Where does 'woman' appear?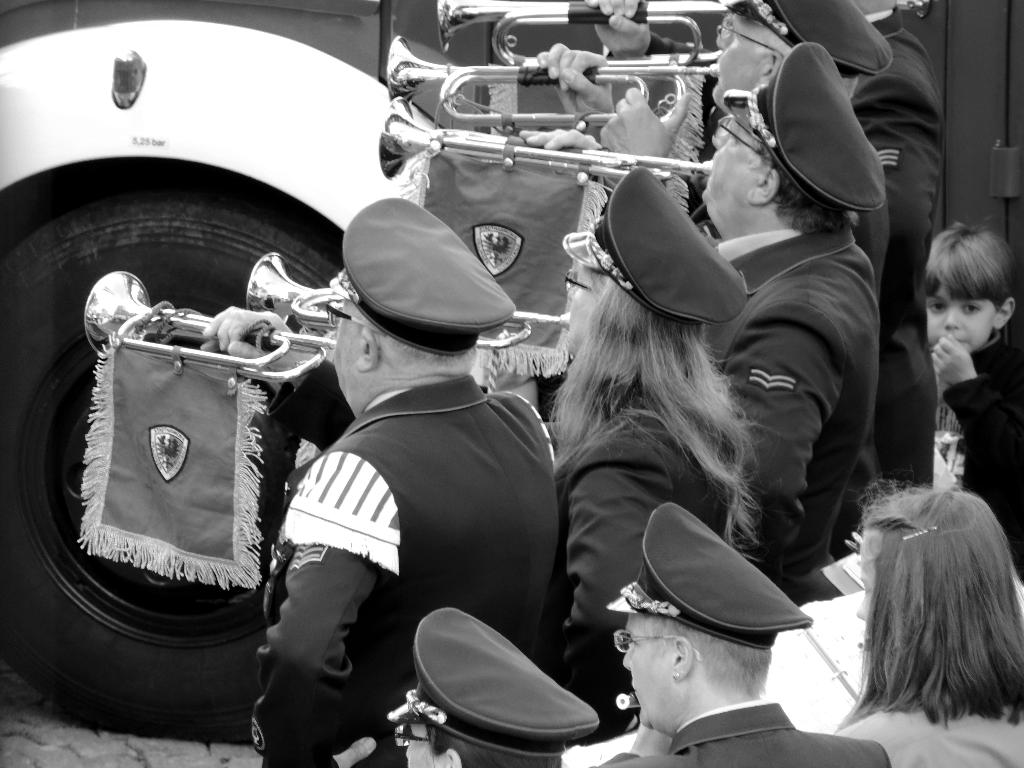
Appears at left=535, top=170, right=763, bottom=702.
